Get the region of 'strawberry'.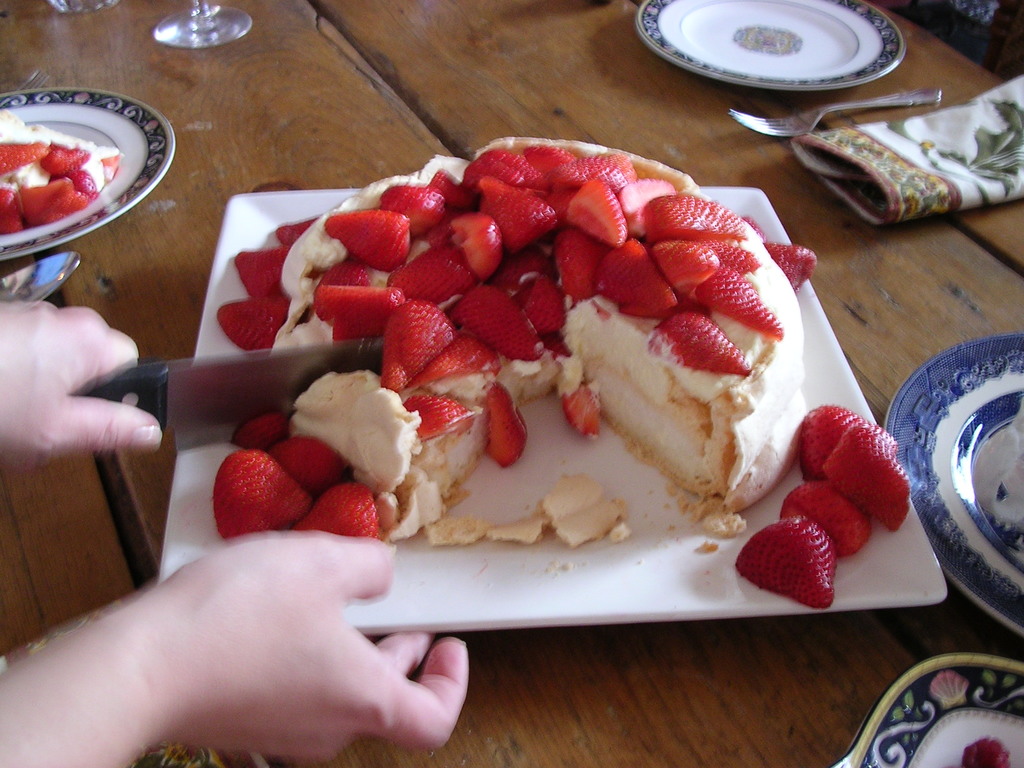
locate(69, 166, 102, 198).
